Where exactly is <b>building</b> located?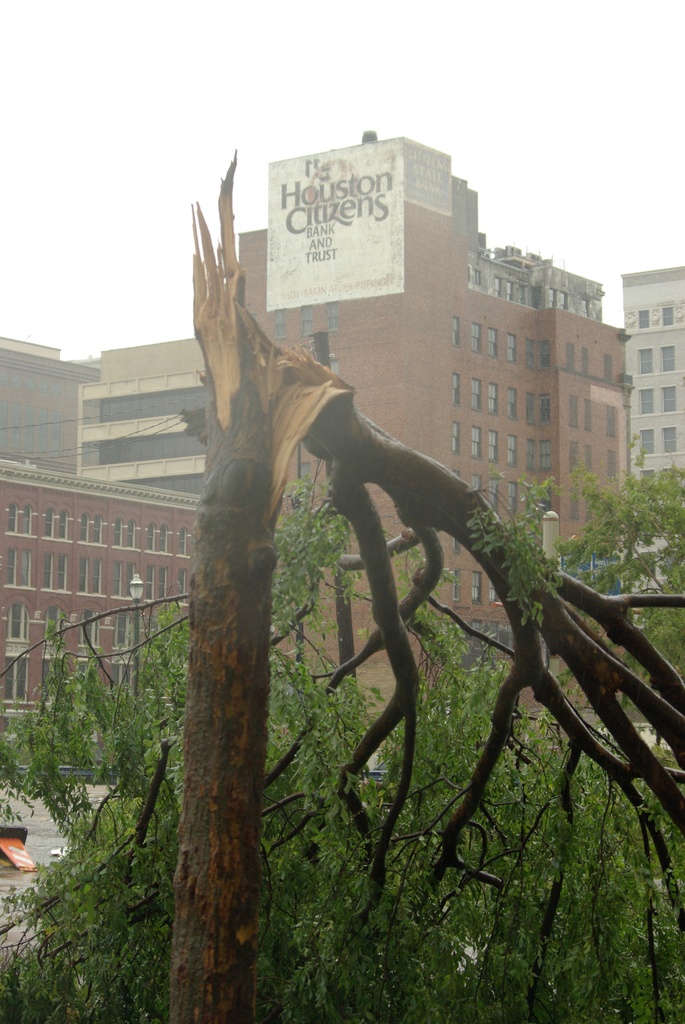
Its bounding box is BBox(621, 268, 684, 627).
